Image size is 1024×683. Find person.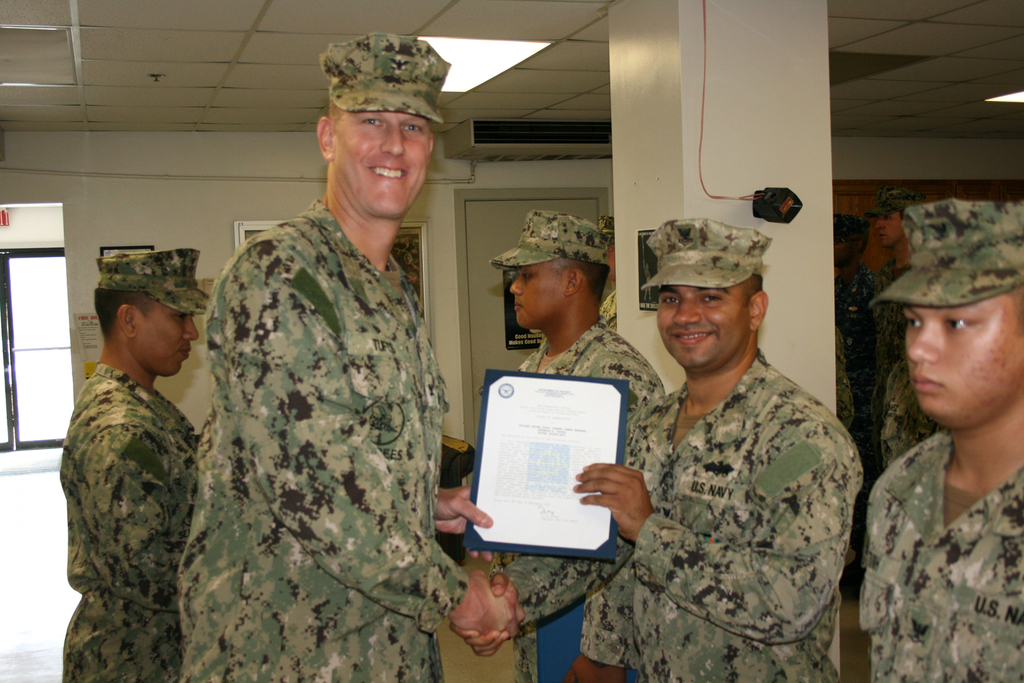
pyautogui.locateOnScreen(52, 246, 223, 682).
